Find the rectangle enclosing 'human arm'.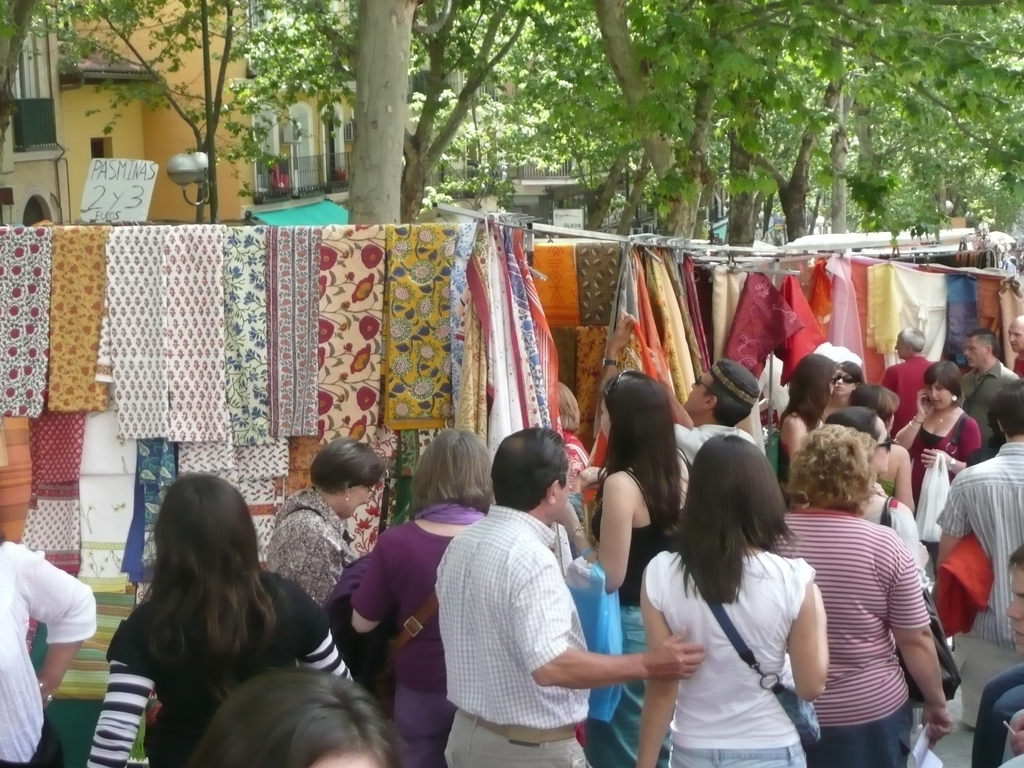
527:559:706:690.
